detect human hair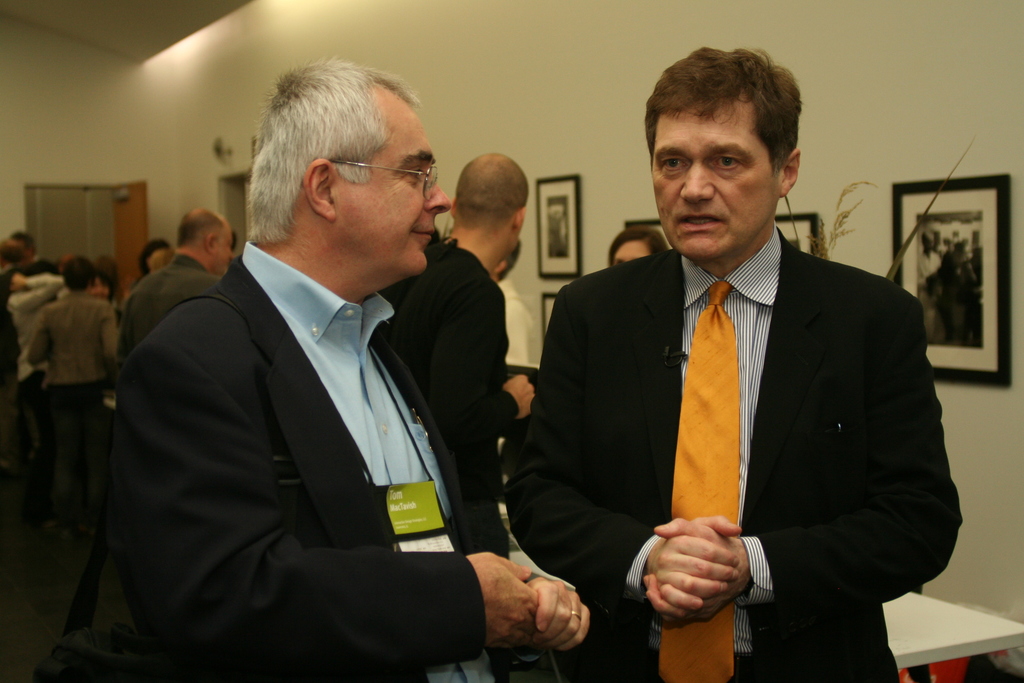
609 224 675 268
